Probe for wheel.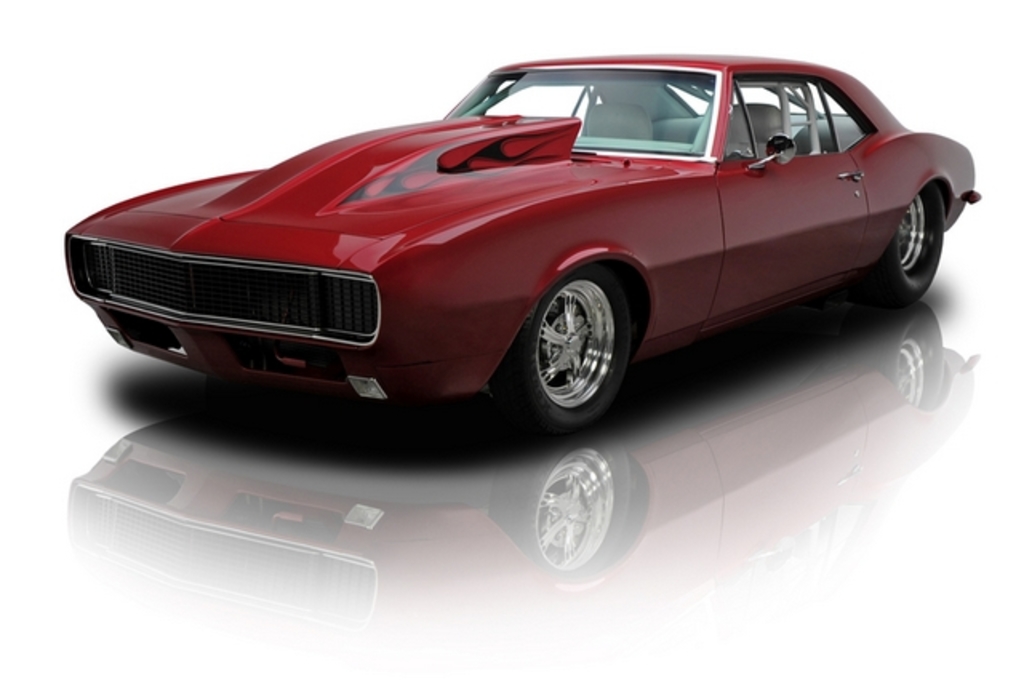
Probe result: Rect(517, 259, 632, 425).
